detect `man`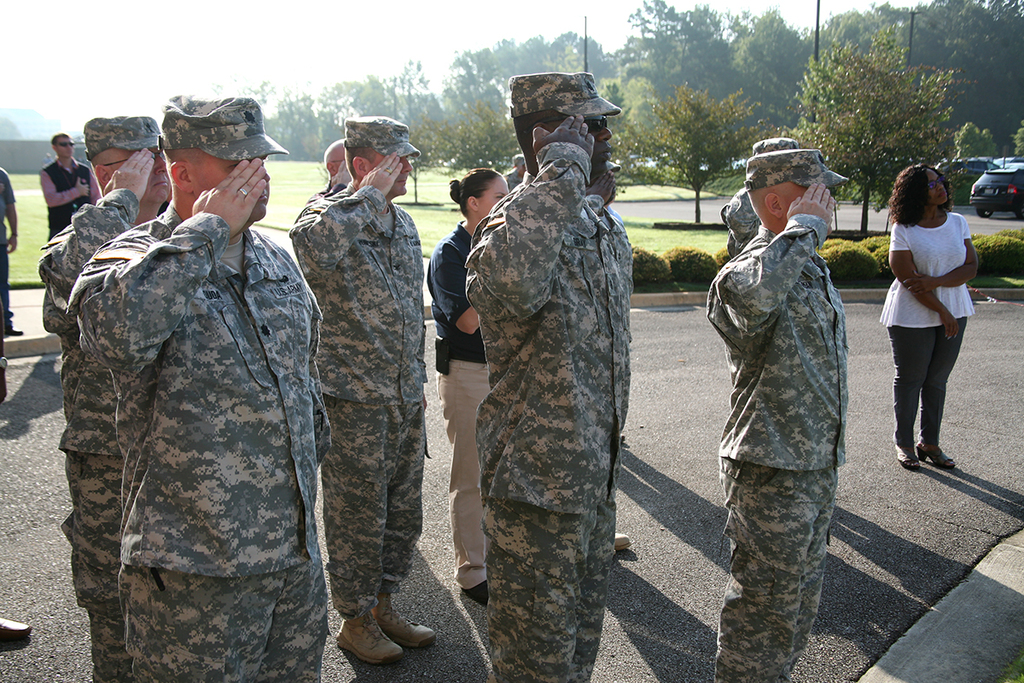
[70,87,335,682]
